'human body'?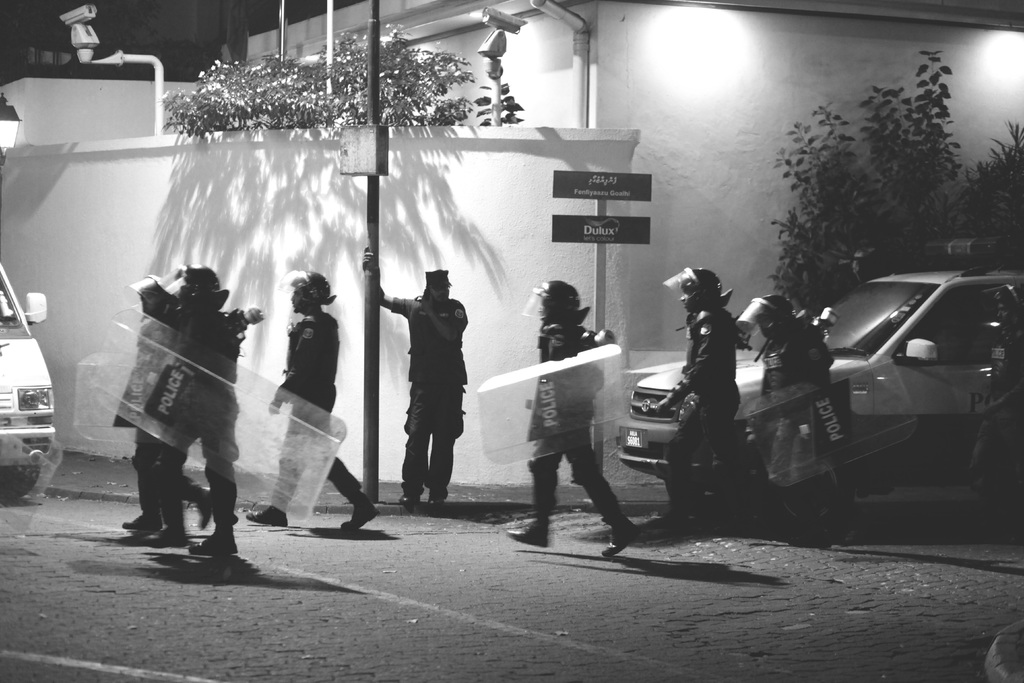
box(645, 304, 754, 527)
